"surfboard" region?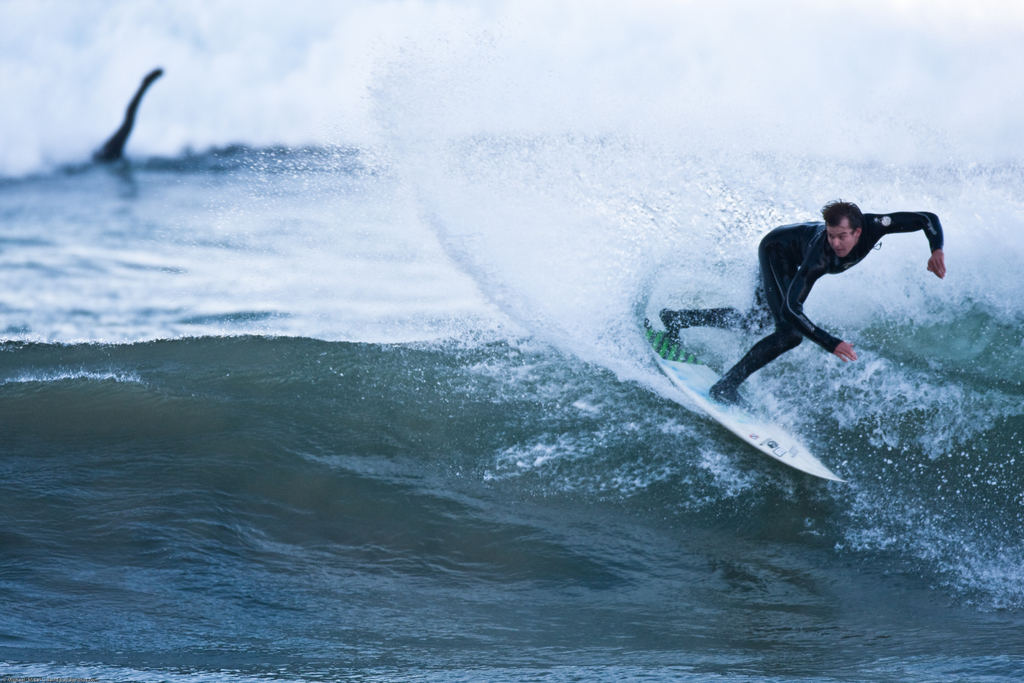
(635,287,846,488)
